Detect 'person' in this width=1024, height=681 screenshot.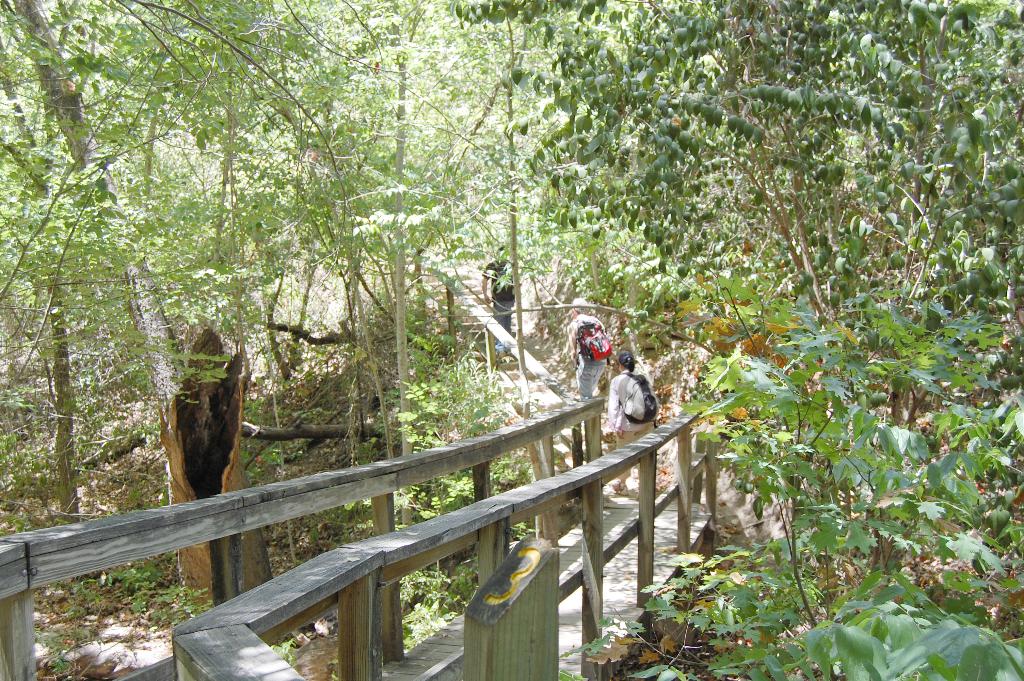
Detection: <bbox>569, 313, 619, 390</bbox>.
